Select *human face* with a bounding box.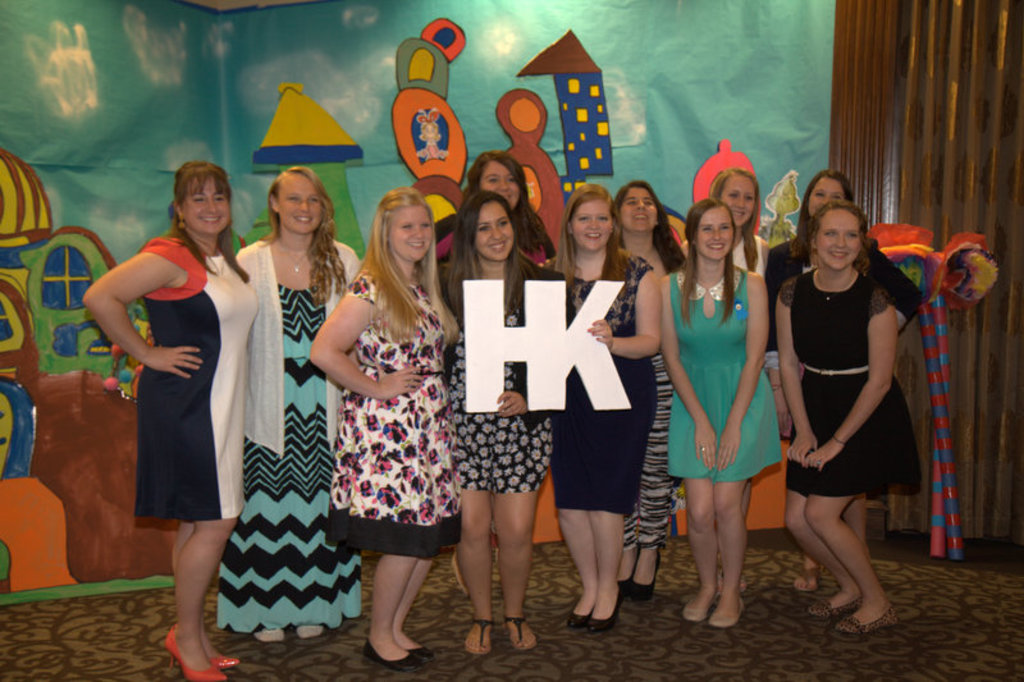
bbox(804, 174, 847, 223).
